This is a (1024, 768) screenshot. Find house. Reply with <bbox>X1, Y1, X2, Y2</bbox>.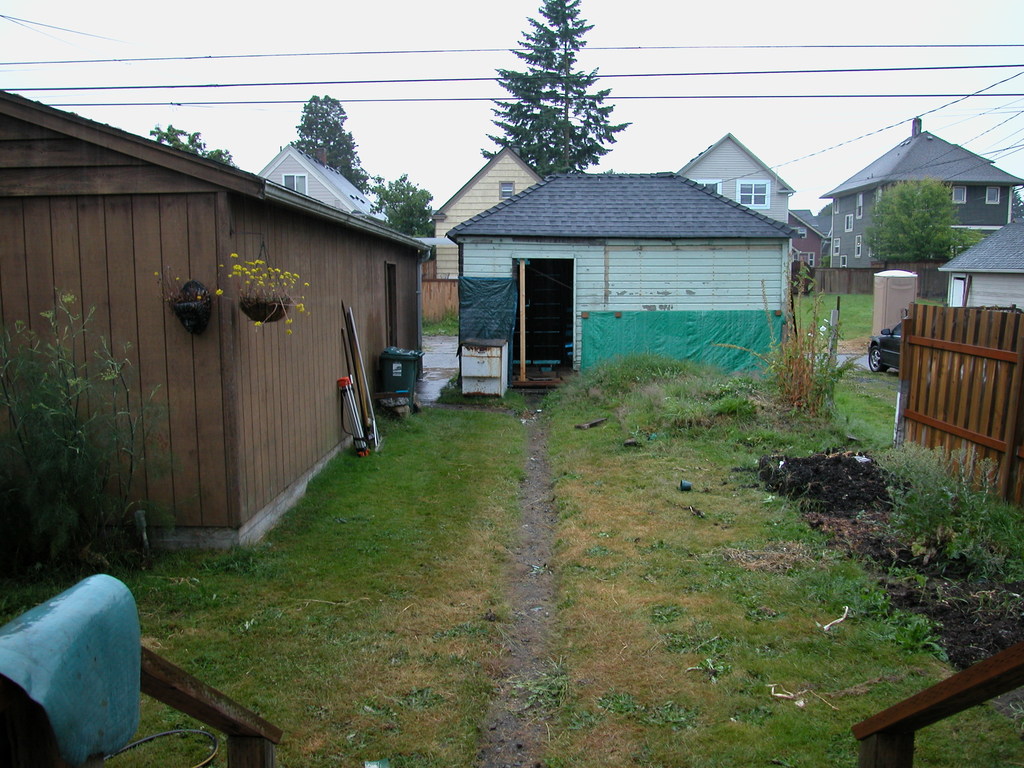
<bbox>0, 82, 442, 558</bbox>.
